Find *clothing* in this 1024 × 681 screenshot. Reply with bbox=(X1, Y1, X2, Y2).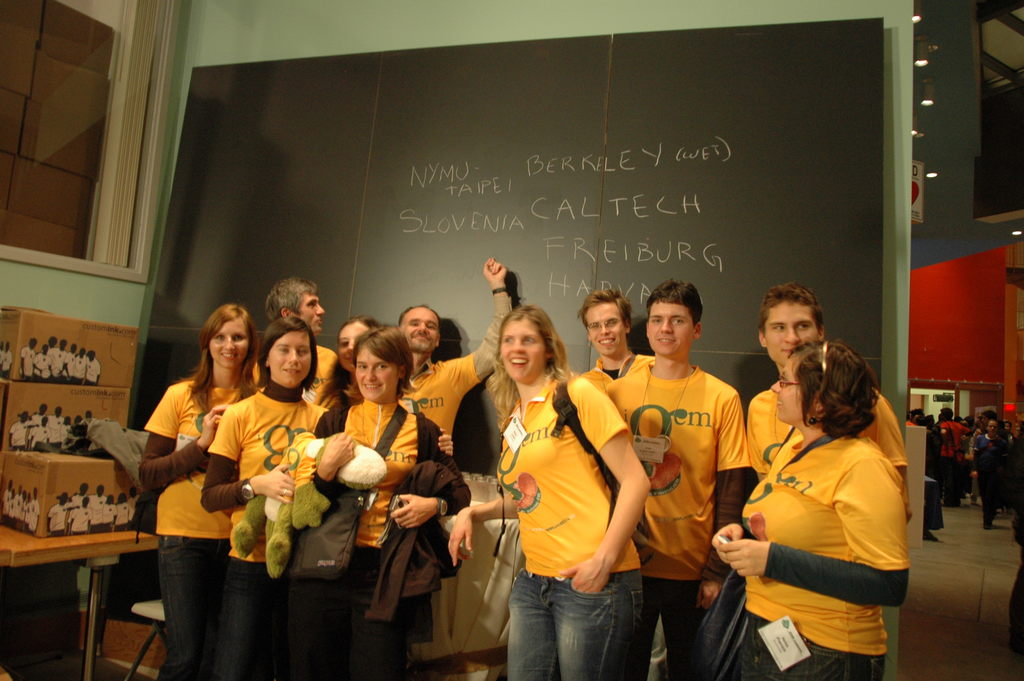
bbox=(310, 388, 445, 677).
